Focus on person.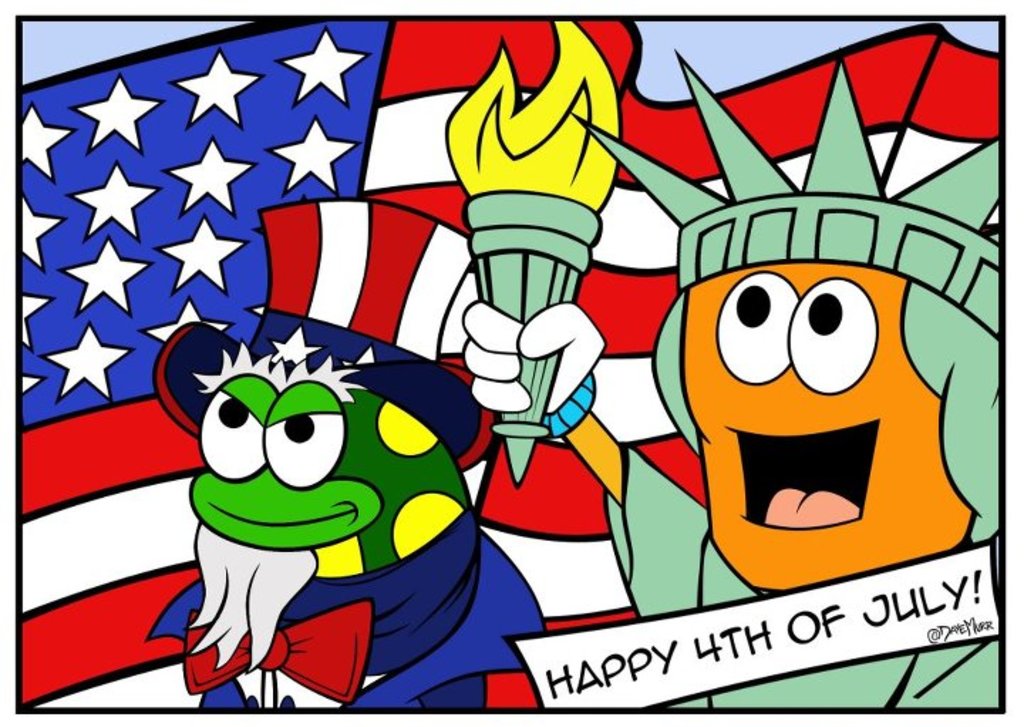
Focused at x1=448 y1=23 x2=1007 y2=721.
